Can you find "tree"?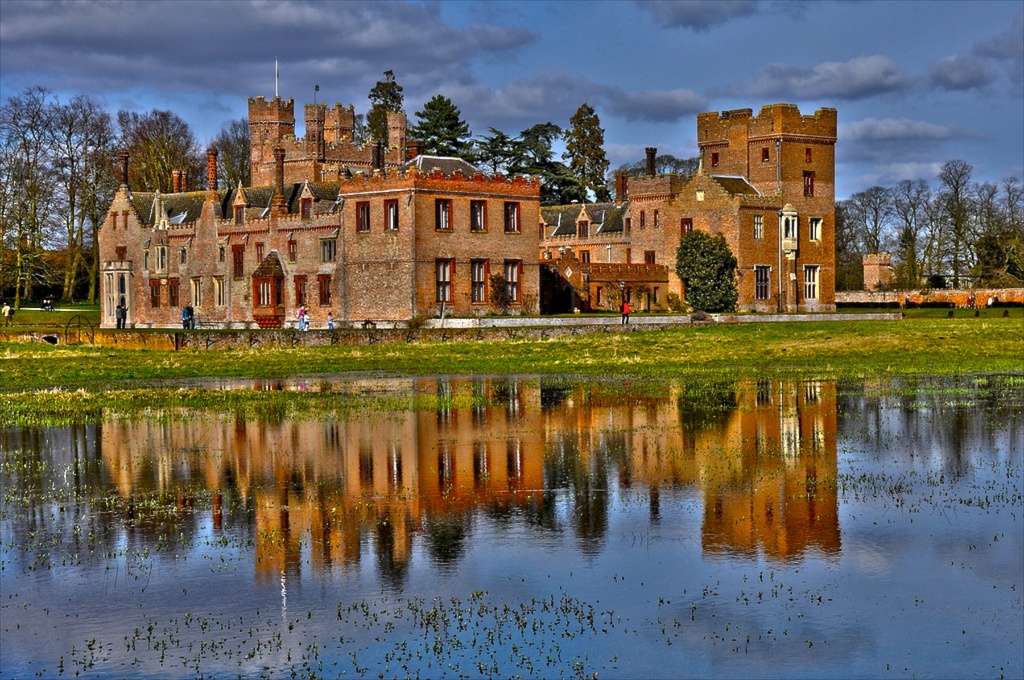
Yes, bounding box: {"left": 565, "top": 88, "right": 652, "bottom": 206}.
